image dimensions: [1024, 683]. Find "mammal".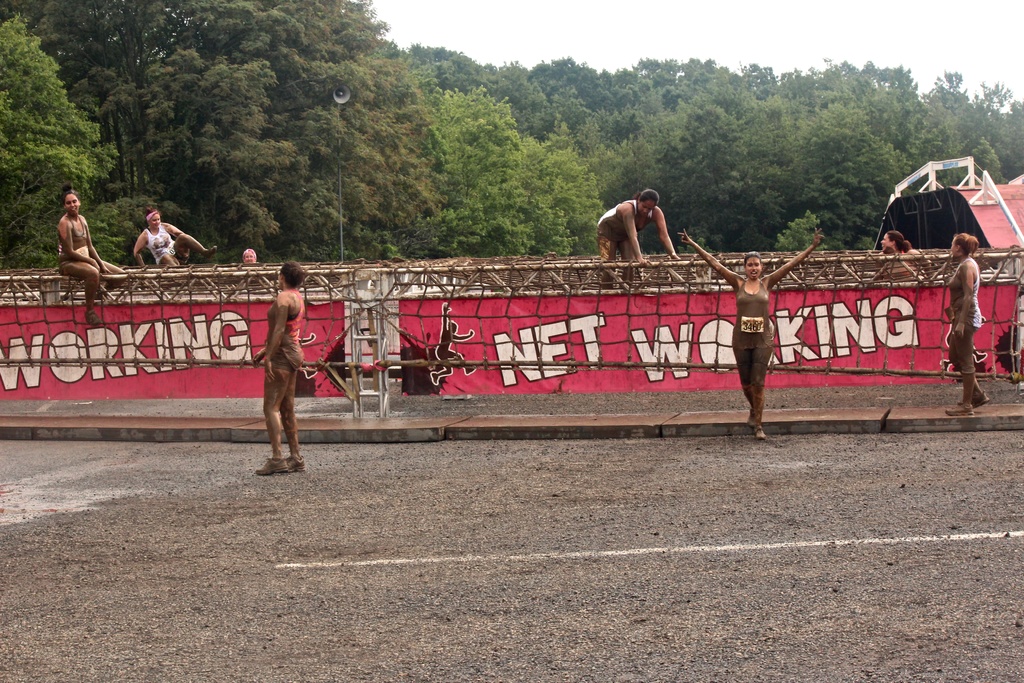
l=941, t=231, r=981, b=413.
